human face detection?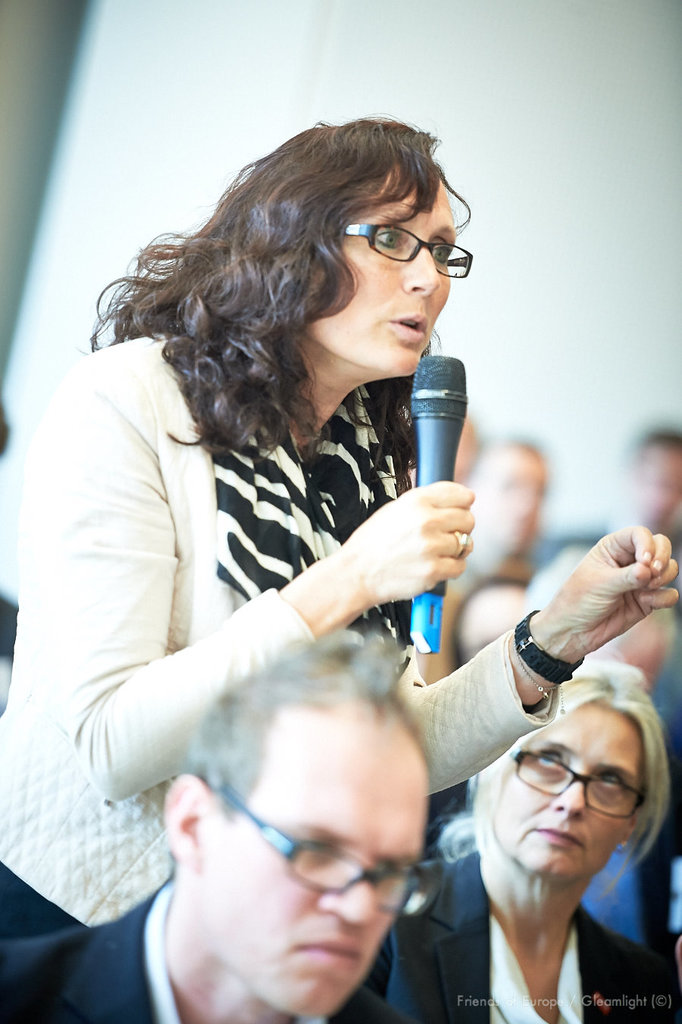
x1=495, y1=712, x2=639, y2=878
